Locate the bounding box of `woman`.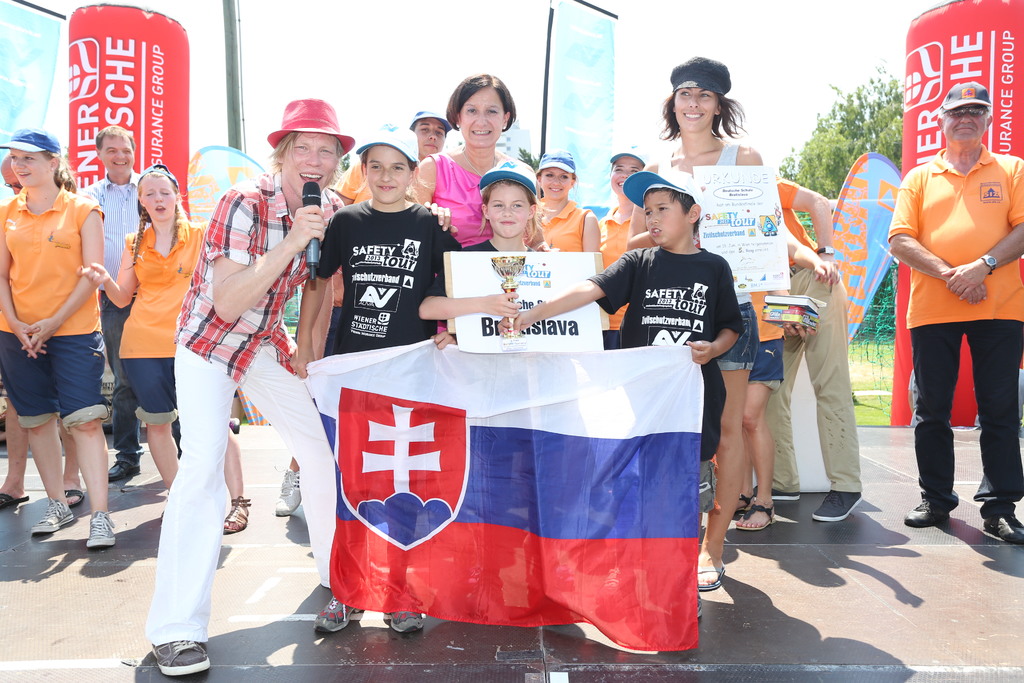
Bounding box: (74,161,251,532).
